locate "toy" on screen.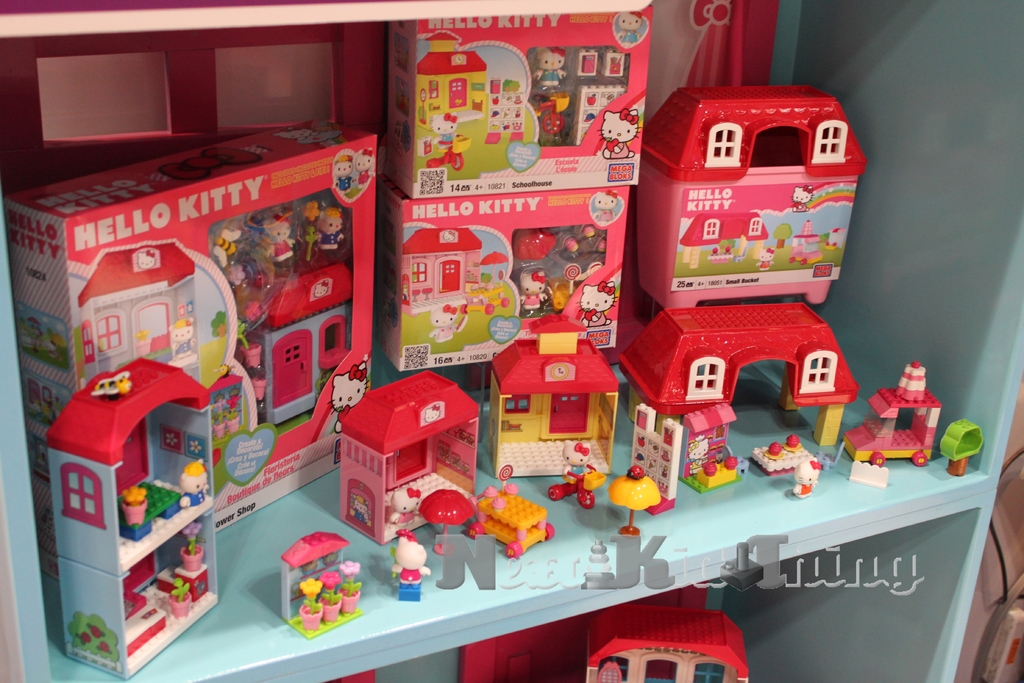
On screen at 596/107/644/160.
